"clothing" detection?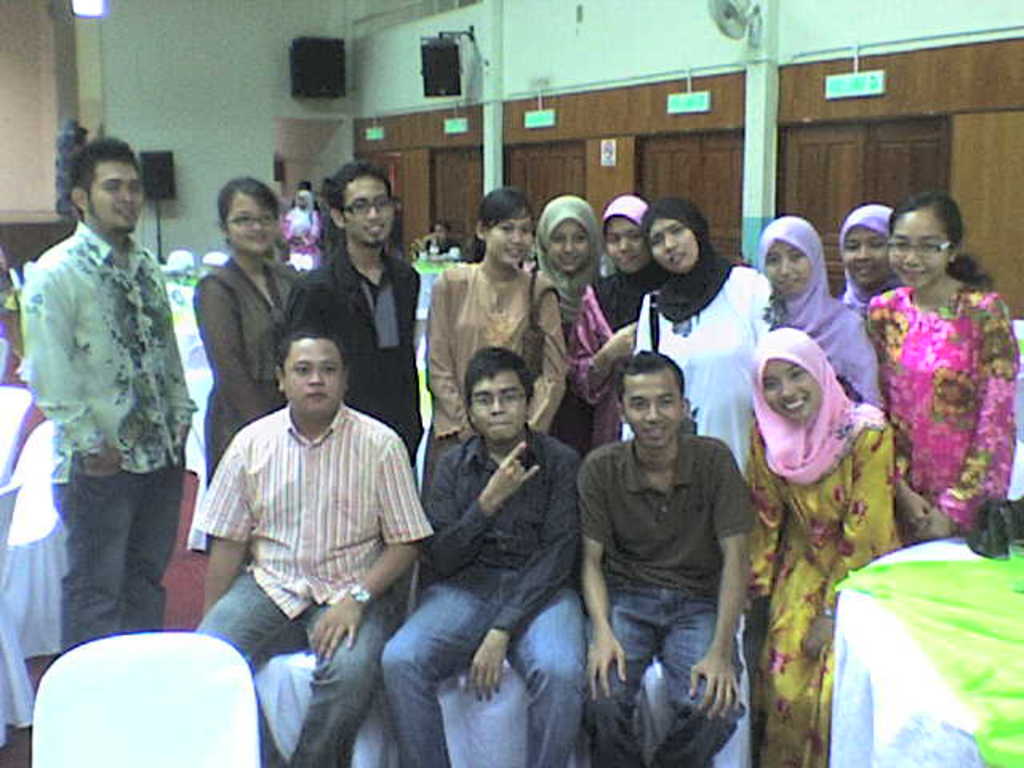
<bbox>627, 259, 770, 459</bbox>
